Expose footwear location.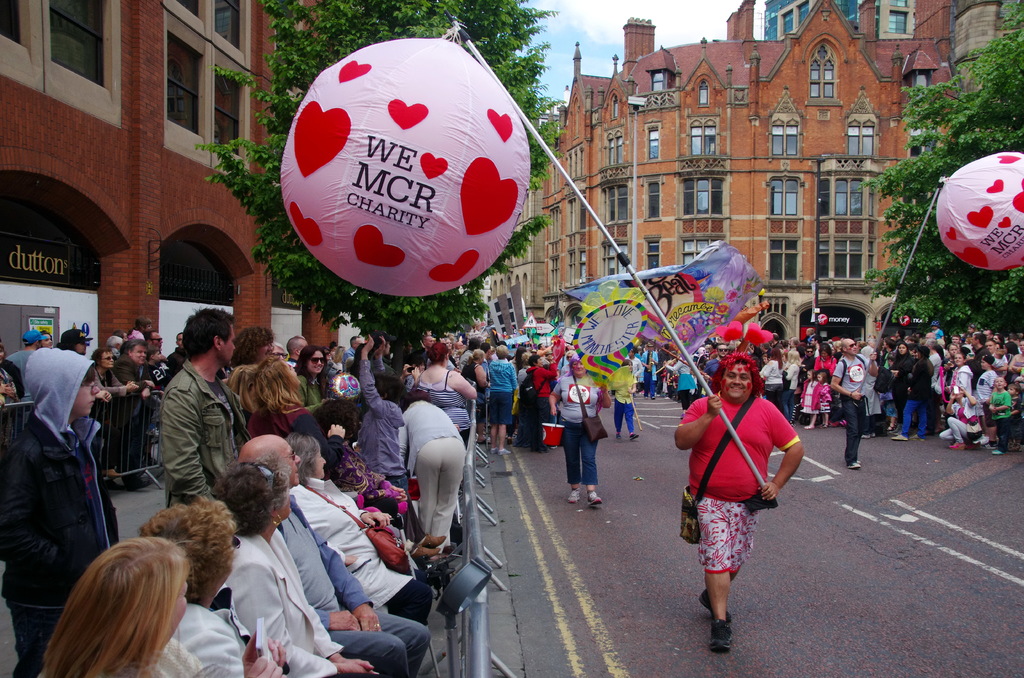
Exposed at 951:440:964:449.
